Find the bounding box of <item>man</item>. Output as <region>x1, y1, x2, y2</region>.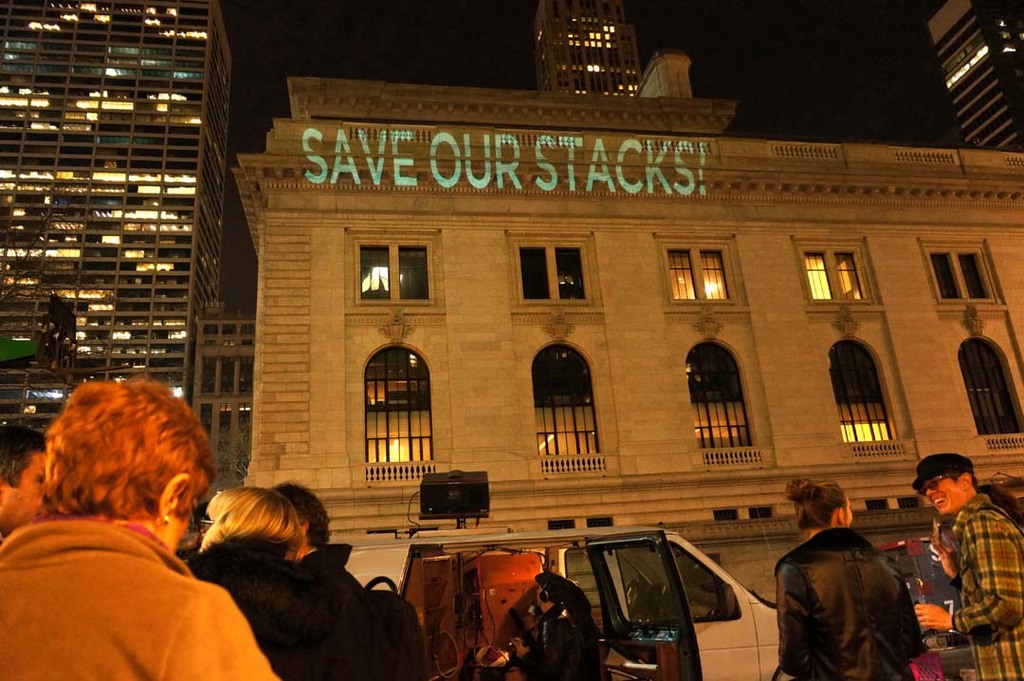
<region>913, 458, 1015, 650</region>.
